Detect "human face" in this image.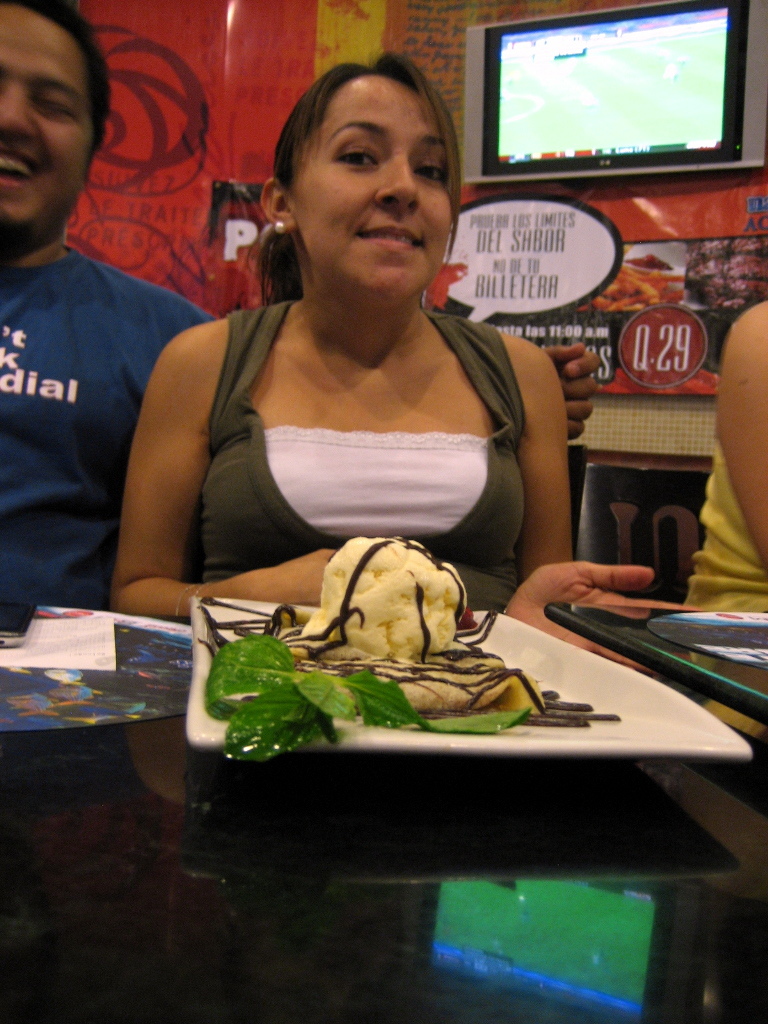
Detection: bbox=[0, 1, 92, 251].
